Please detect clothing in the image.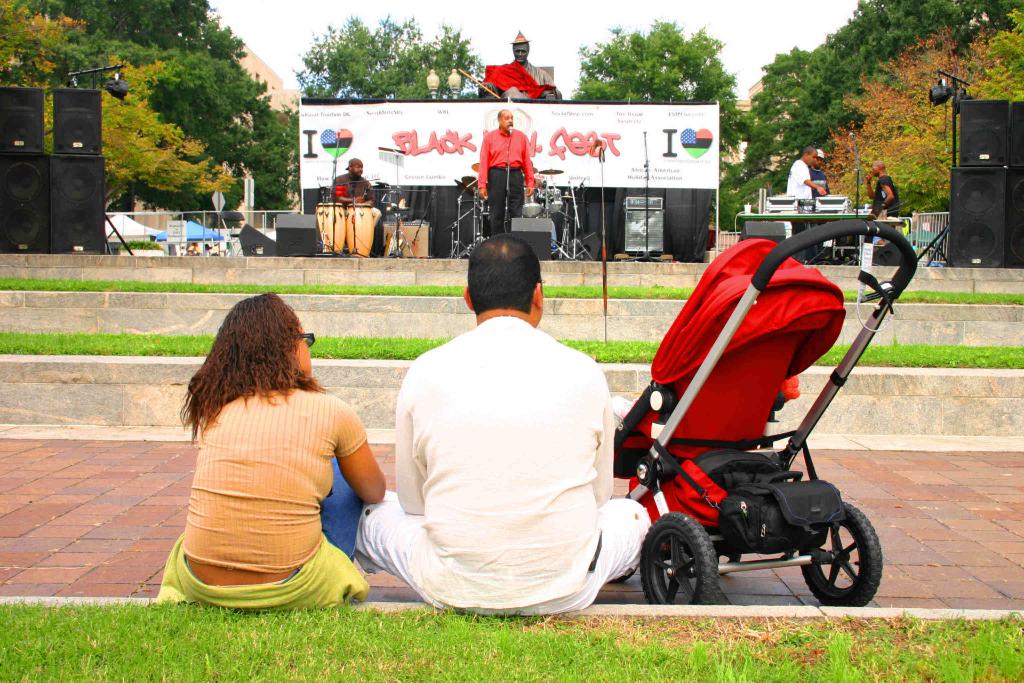
x1=333 y1=156 x2=379 y2=261.
